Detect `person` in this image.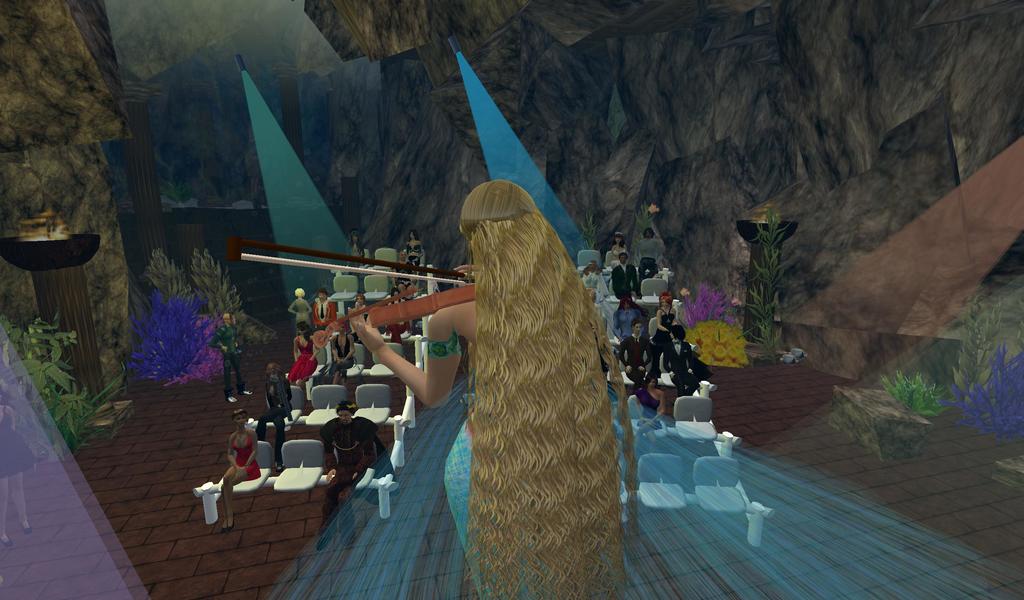
Detection: l=285, t=288, r=312, b=328.
